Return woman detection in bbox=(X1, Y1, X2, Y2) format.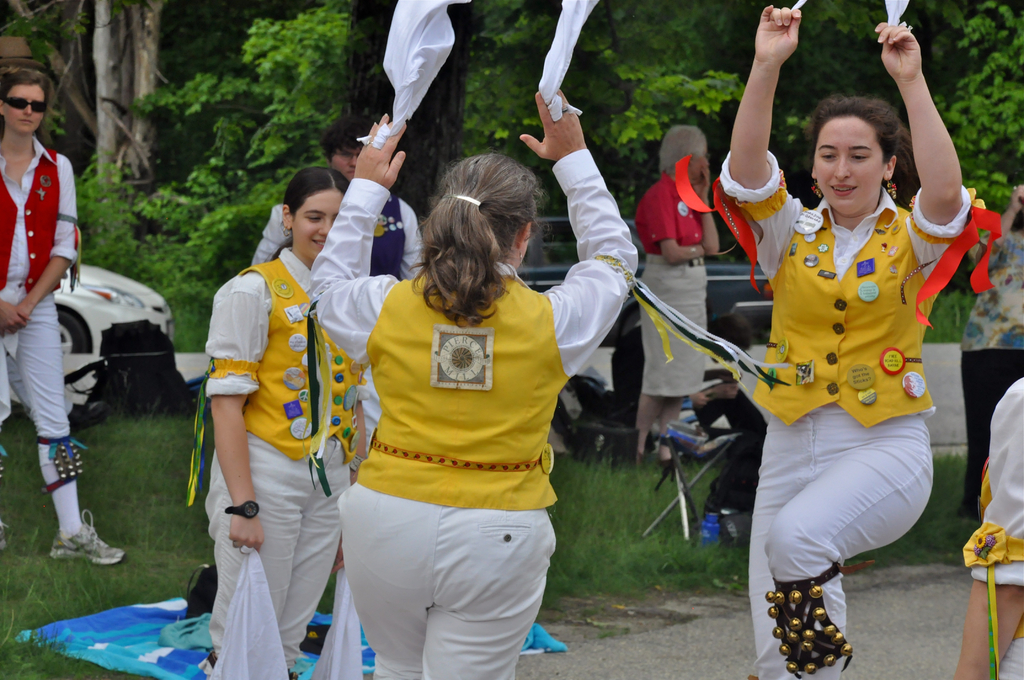
bbox=(631, 118, 717, 468).
